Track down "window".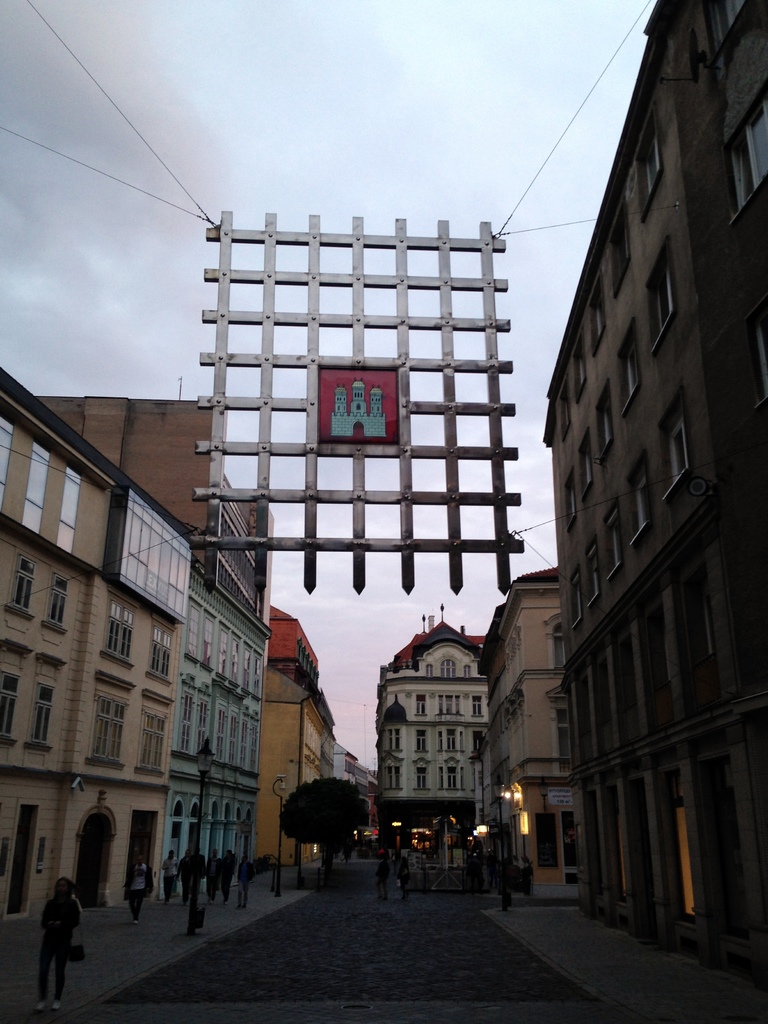
Tracked to 207/211/558/614.
